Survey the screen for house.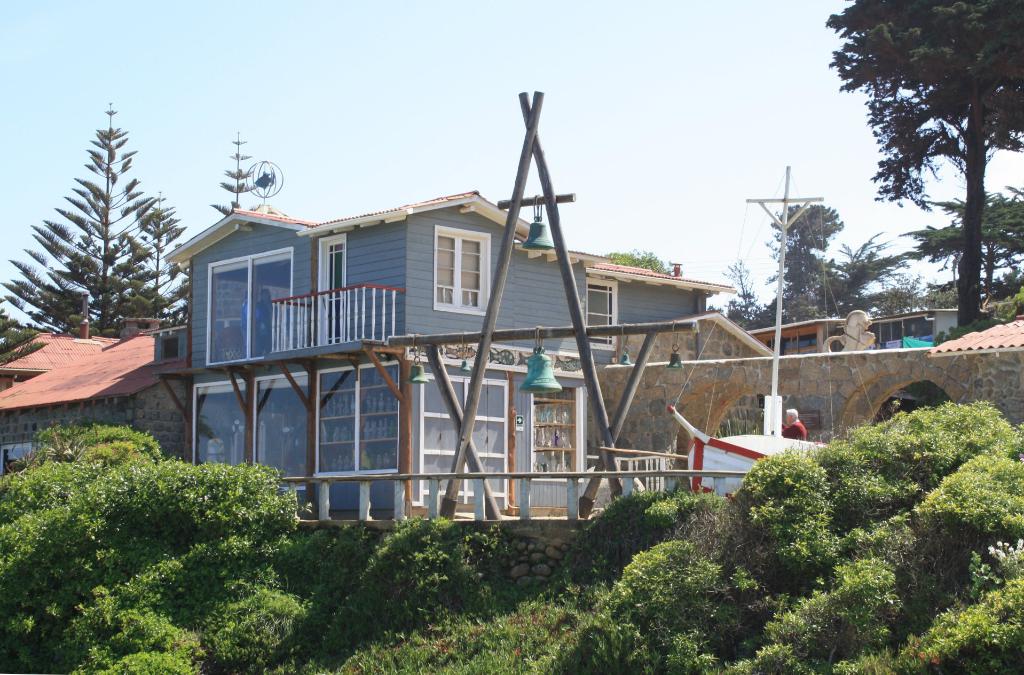
Survey found: [0, 325, 191, 474].
